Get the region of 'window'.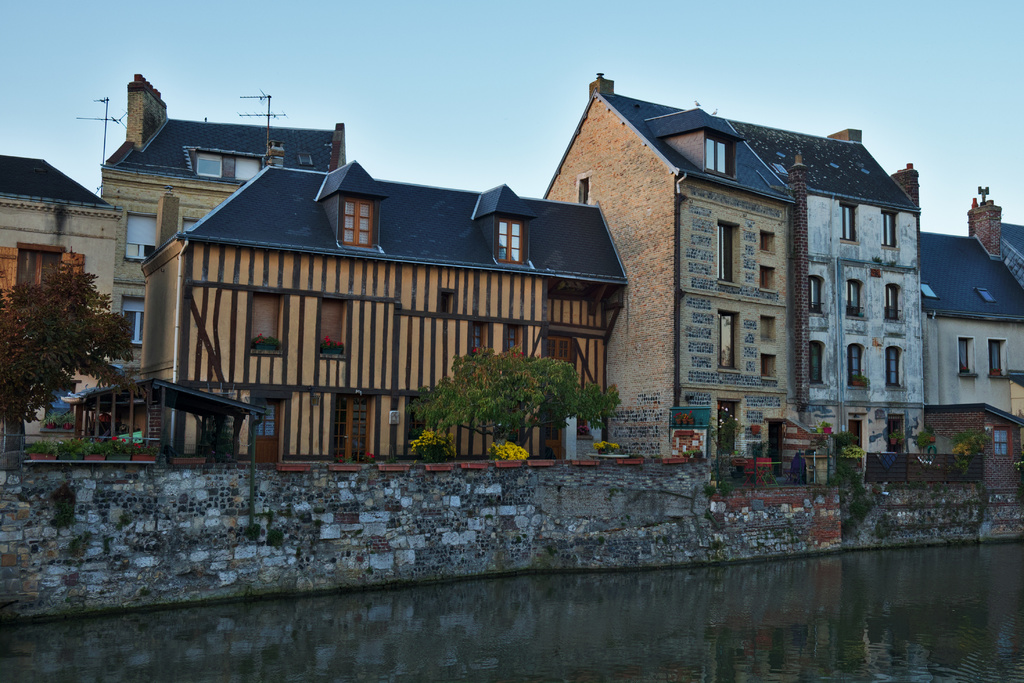
Rect(843, 284, 865, 315).
